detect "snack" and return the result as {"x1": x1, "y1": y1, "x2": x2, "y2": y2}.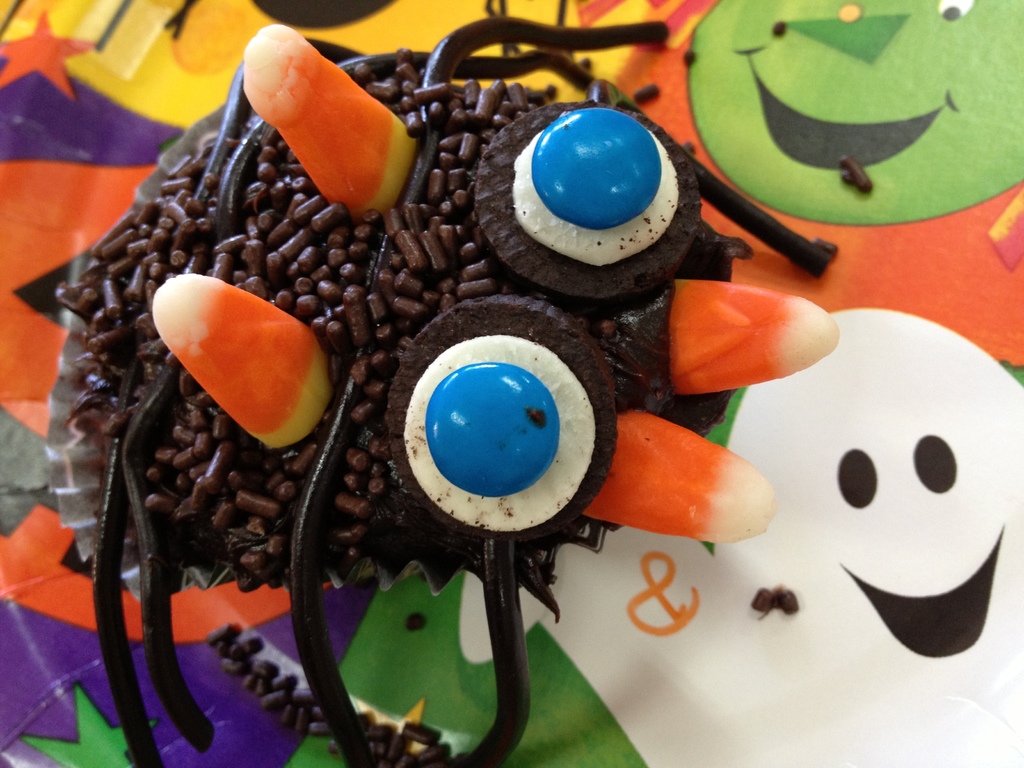
{"x1": 34, "y1": 12, "x2": 845, "y2": 767}.
